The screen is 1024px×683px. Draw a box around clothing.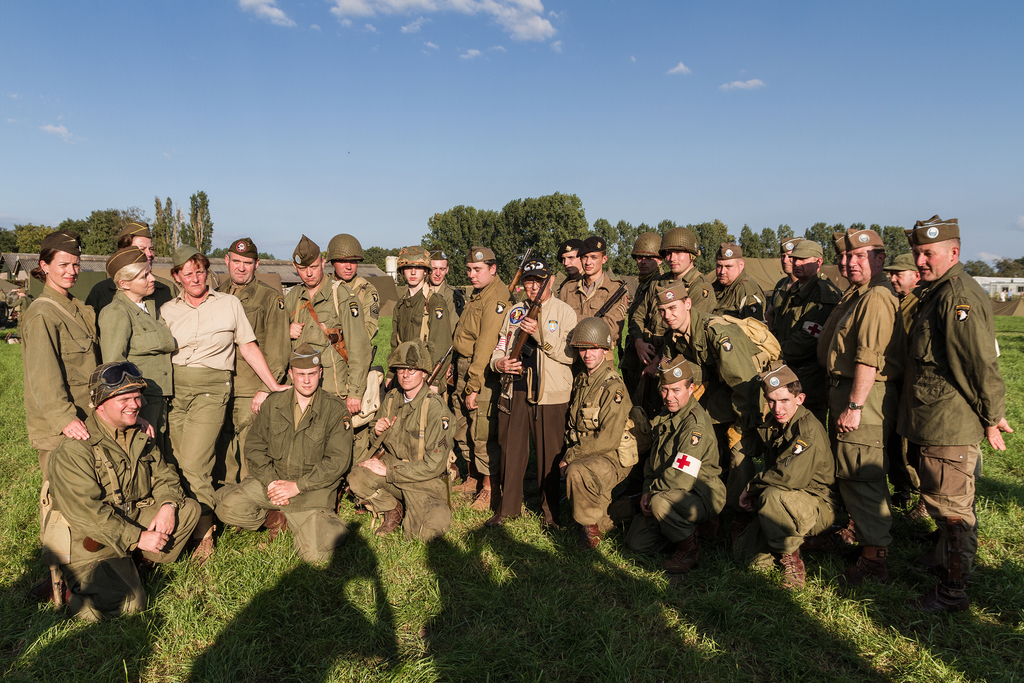
Rect(660, 303, 812, 388).
